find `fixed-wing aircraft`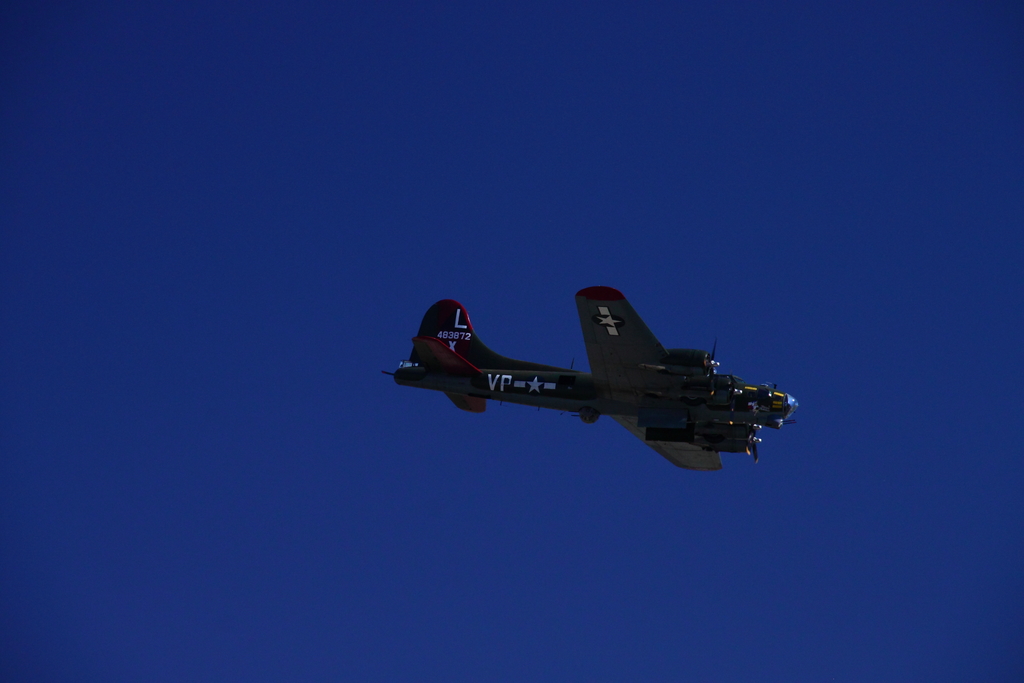
(379,283,800,472)
